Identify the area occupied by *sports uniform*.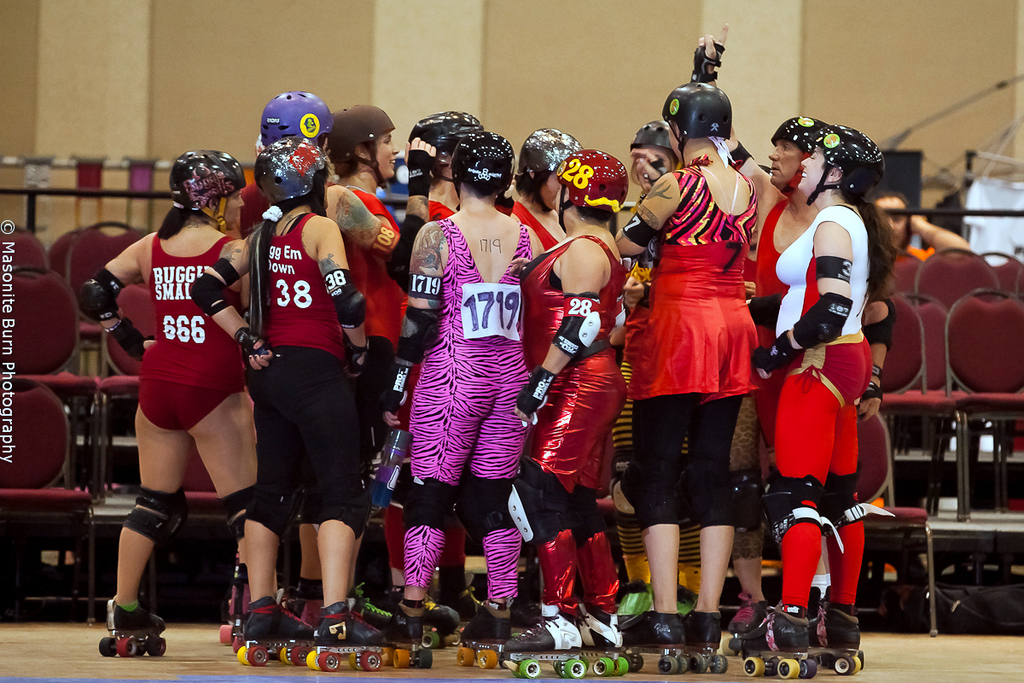
Area: [747,201,798,385].
